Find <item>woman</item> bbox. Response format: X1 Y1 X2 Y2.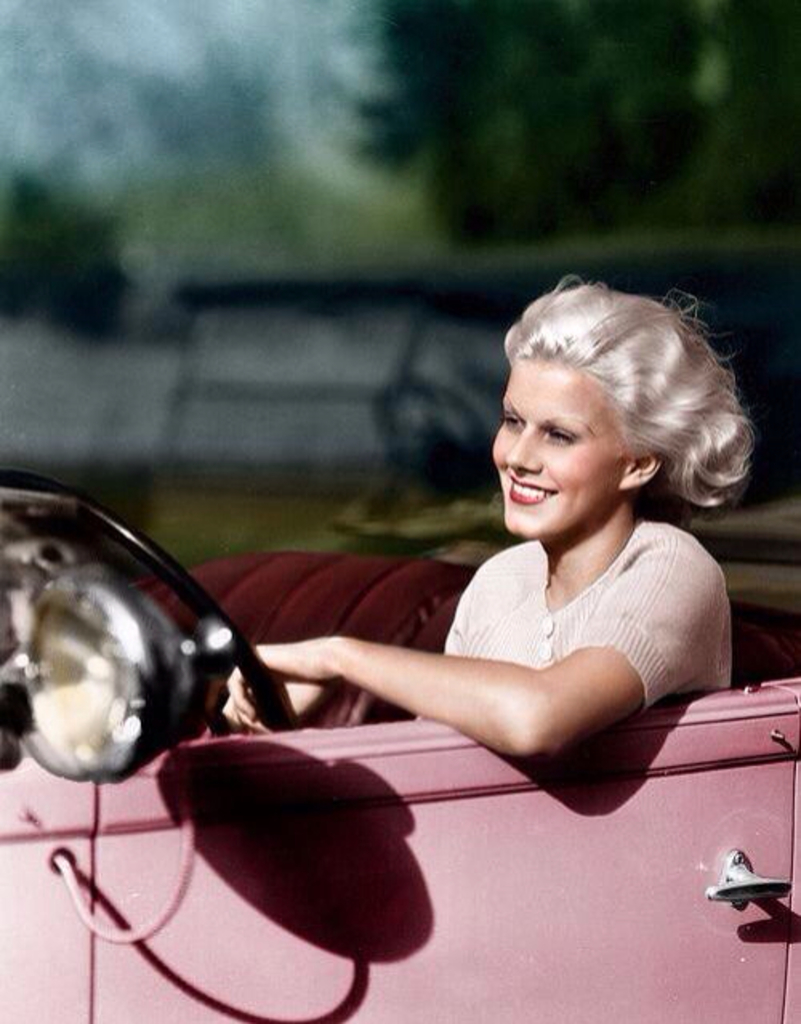
231 271 753 760.
